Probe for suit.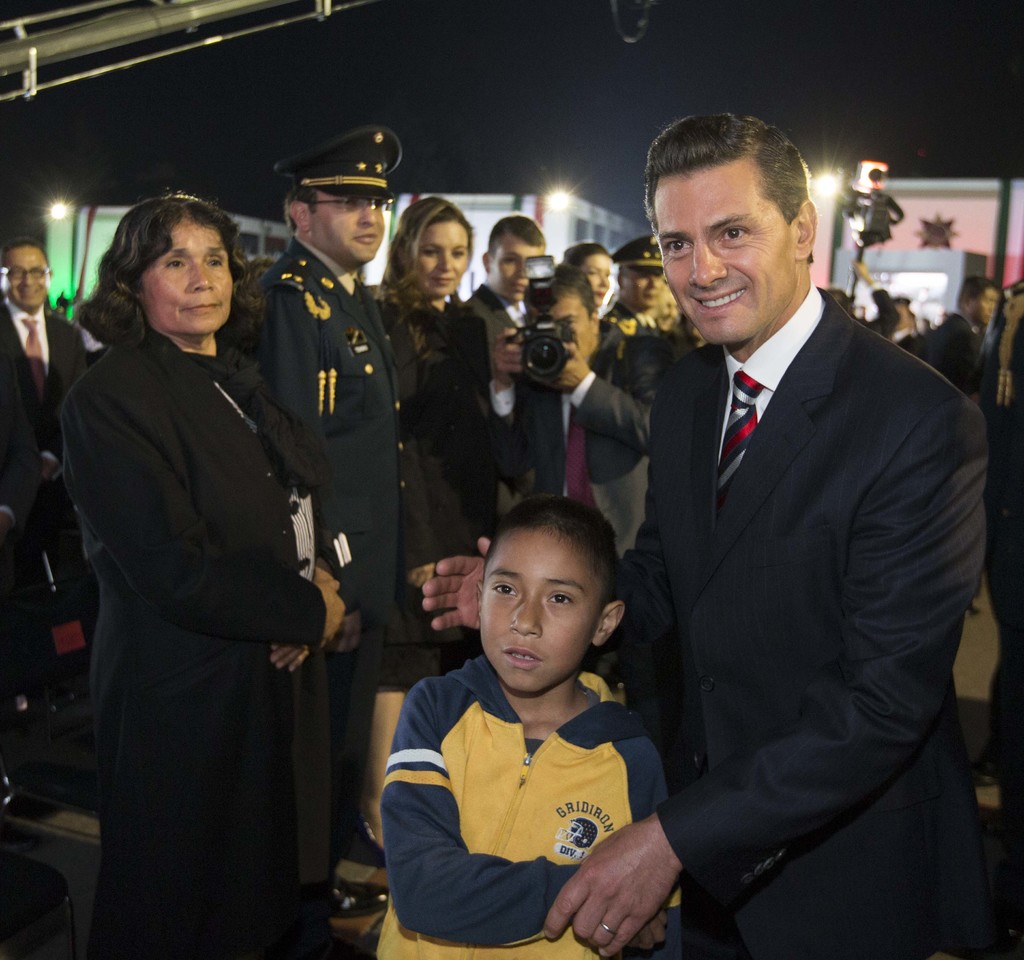
Probe result: BBox(253, 233, 403, 882).
